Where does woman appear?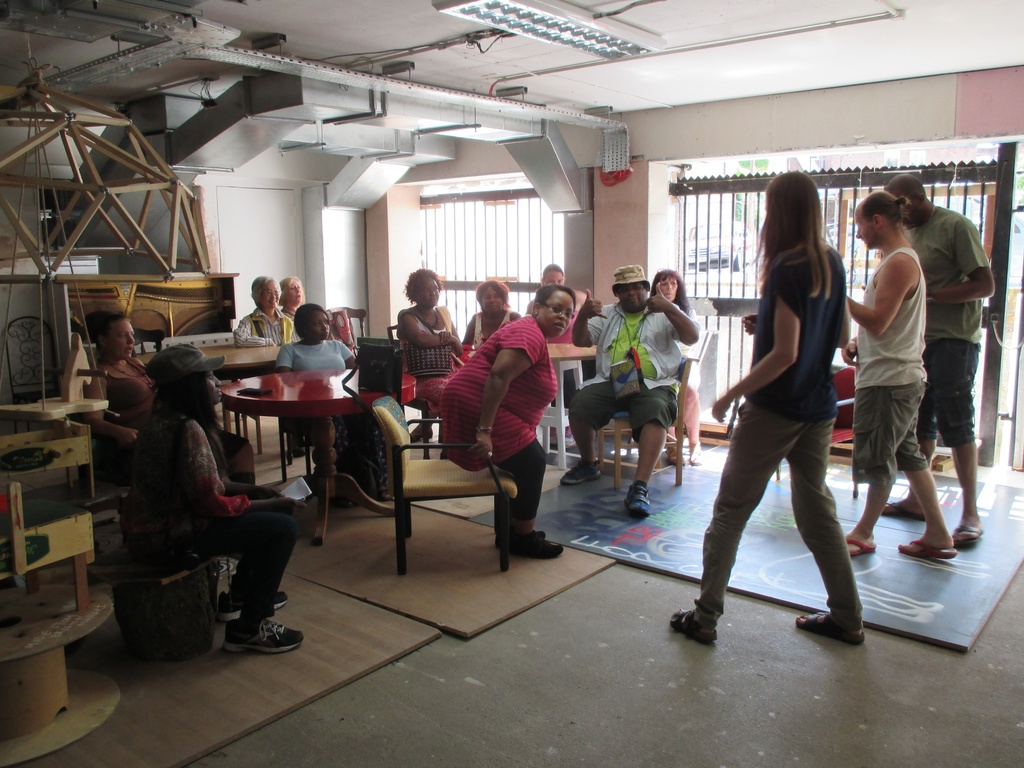
Appears at (x1=392, y1=276, x2=463, y2=406).
